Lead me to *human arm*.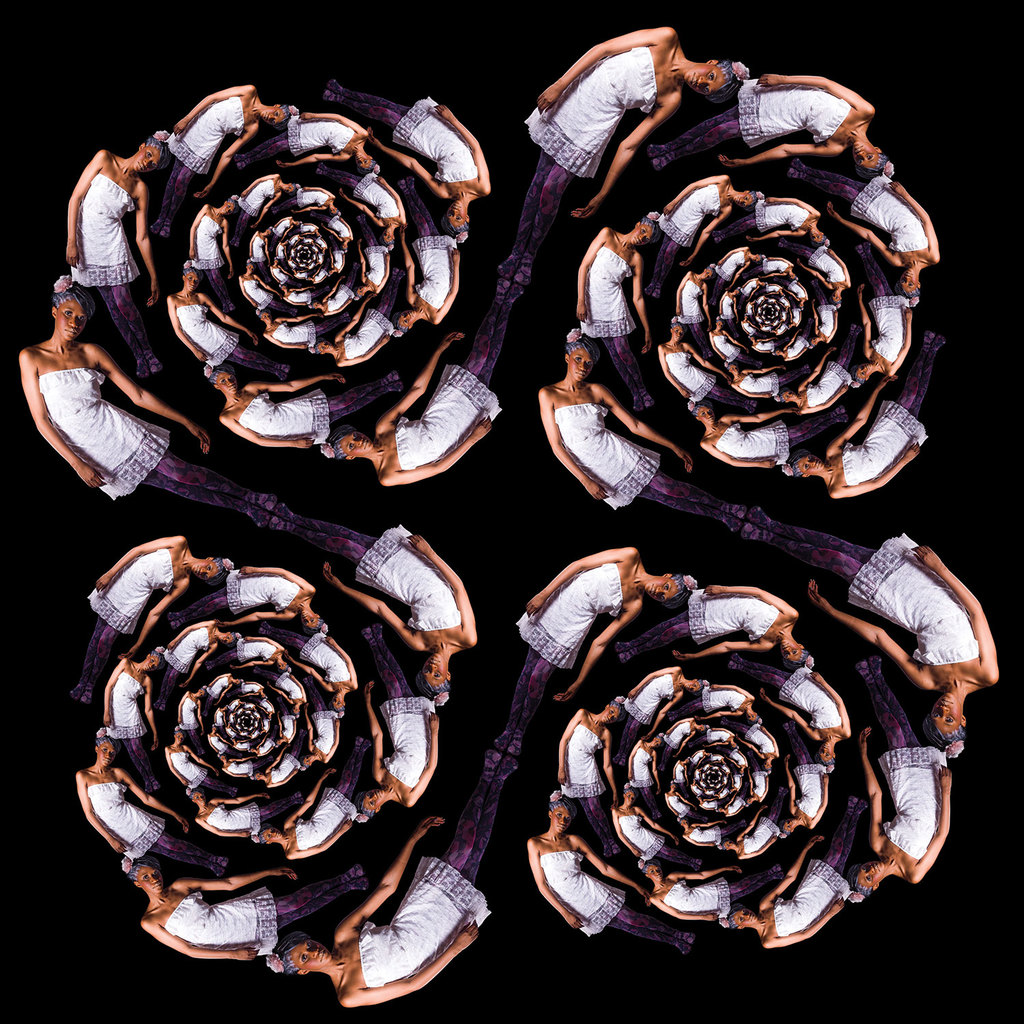
Lead to {"left": 242, "top": 681, "right": 264, "bottom": 687}.
